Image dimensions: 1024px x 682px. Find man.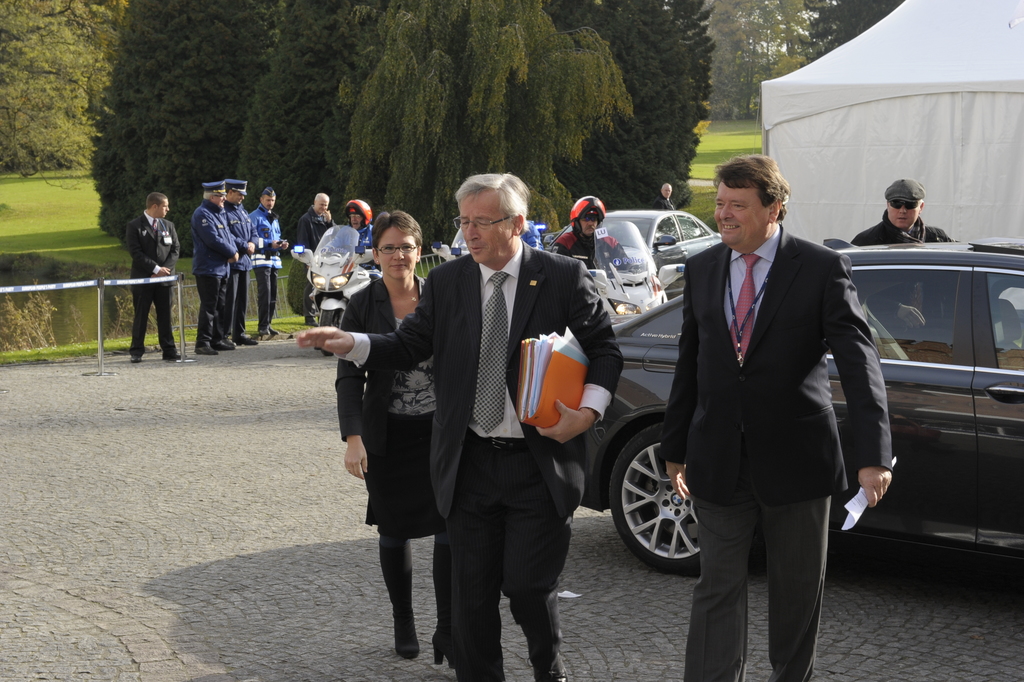
126/188/193/362.
